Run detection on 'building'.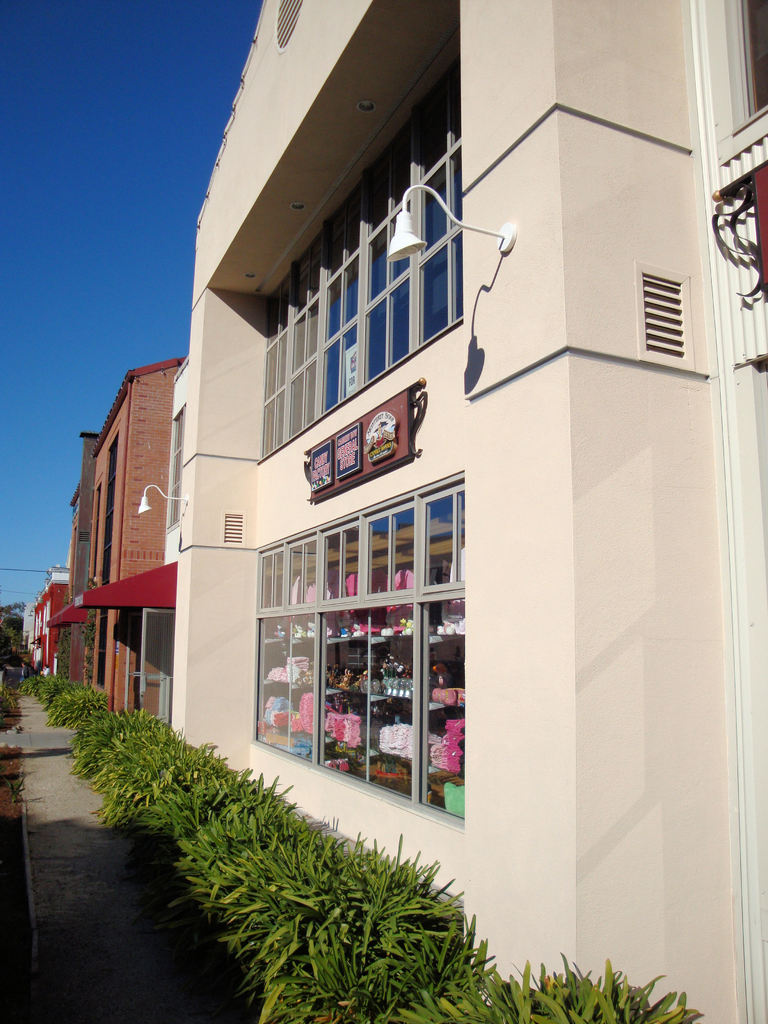
Result: <region>47, 342, 191, 720</region>.
